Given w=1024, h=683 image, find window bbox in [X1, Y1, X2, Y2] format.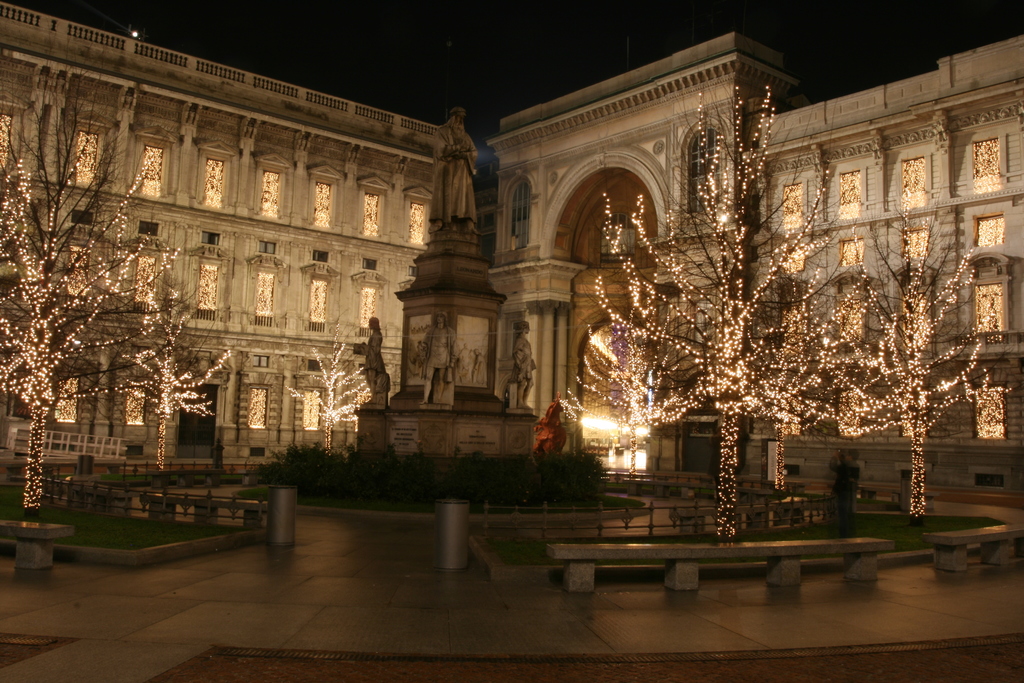
[408, 267, 419, 279].
